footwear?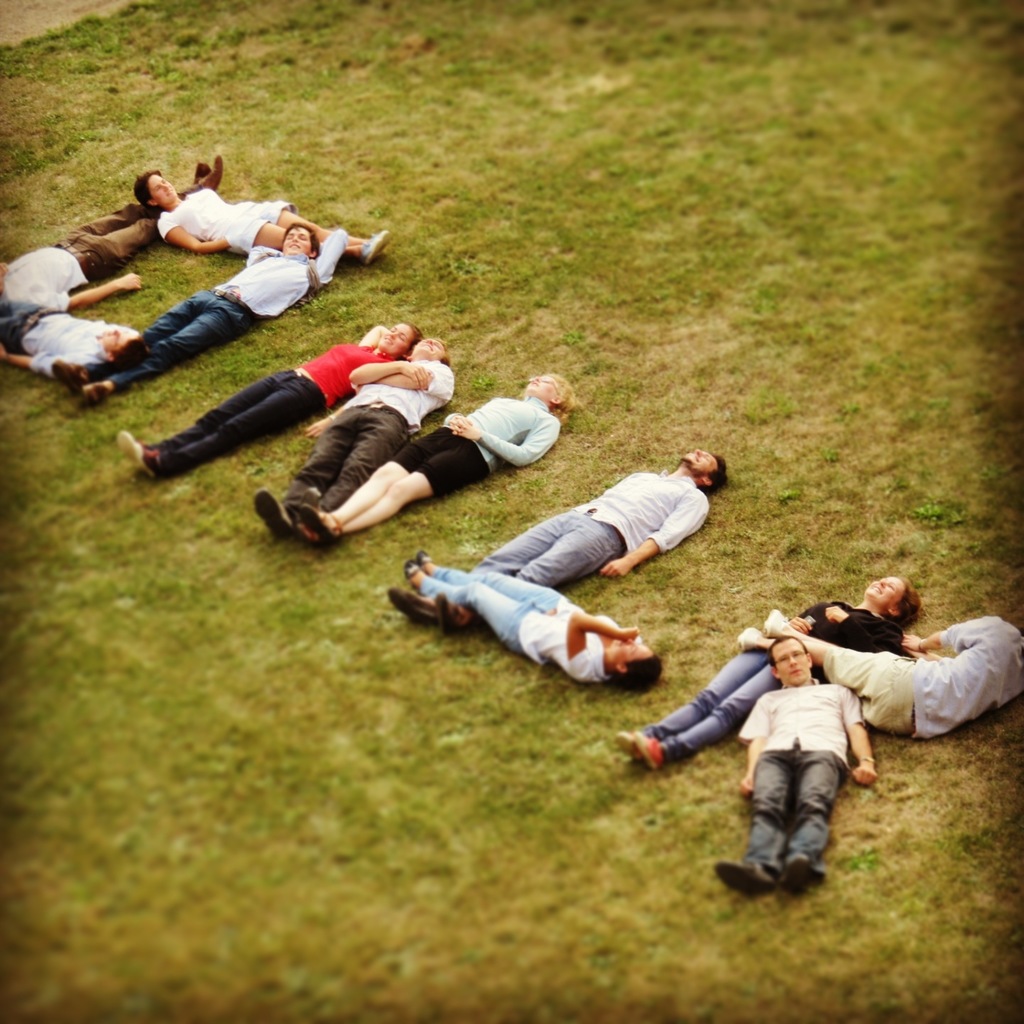
[x1=52, y1=355, x2=82, y2=398]
